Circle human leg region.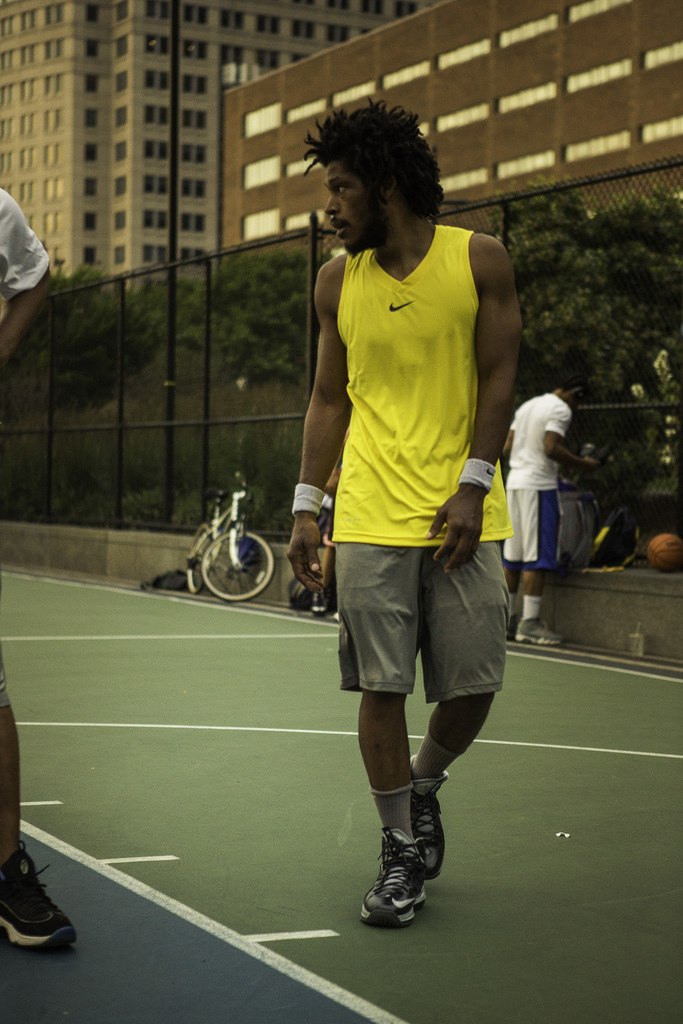
Region: detection(501, 473, 523, 632).
